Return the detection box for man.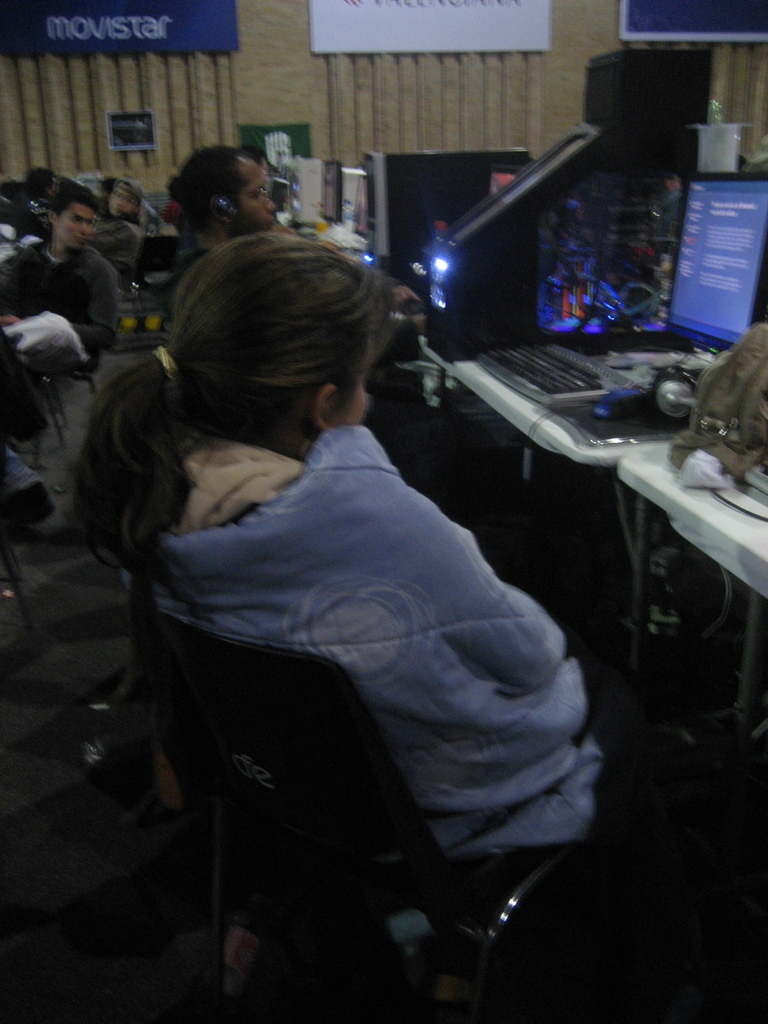
x1=109 y1=177 x2=149 y2=232.
